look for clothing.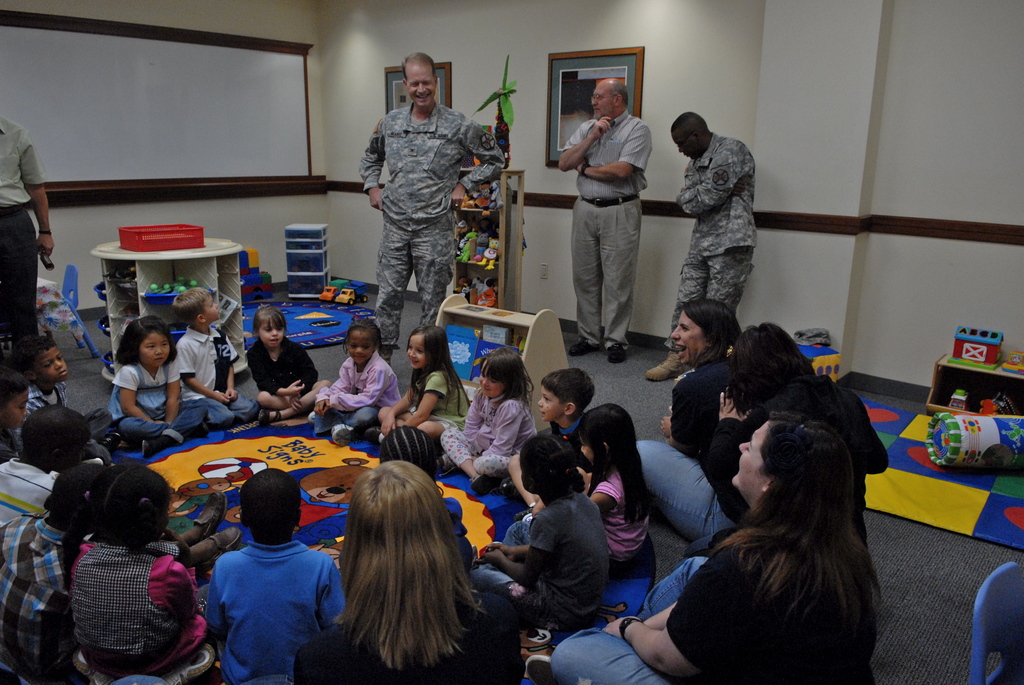
Found: l=184, t=540, r=319, b=684.
